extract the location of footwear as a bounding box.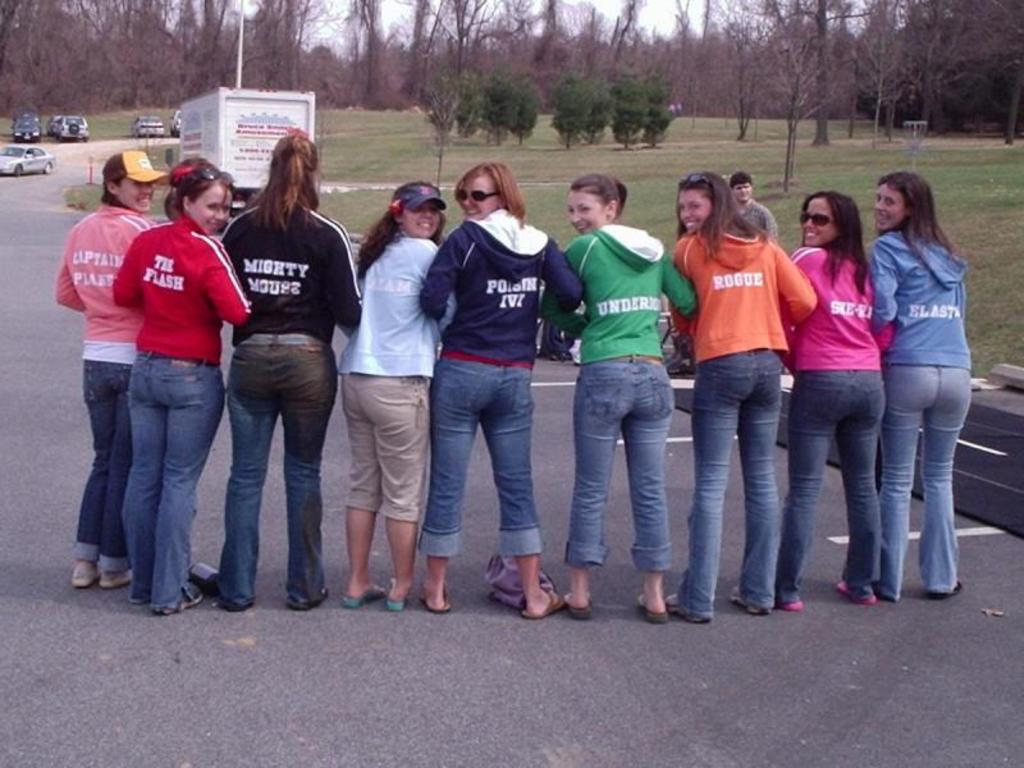
l=99, t=571, r=132, b=591.
